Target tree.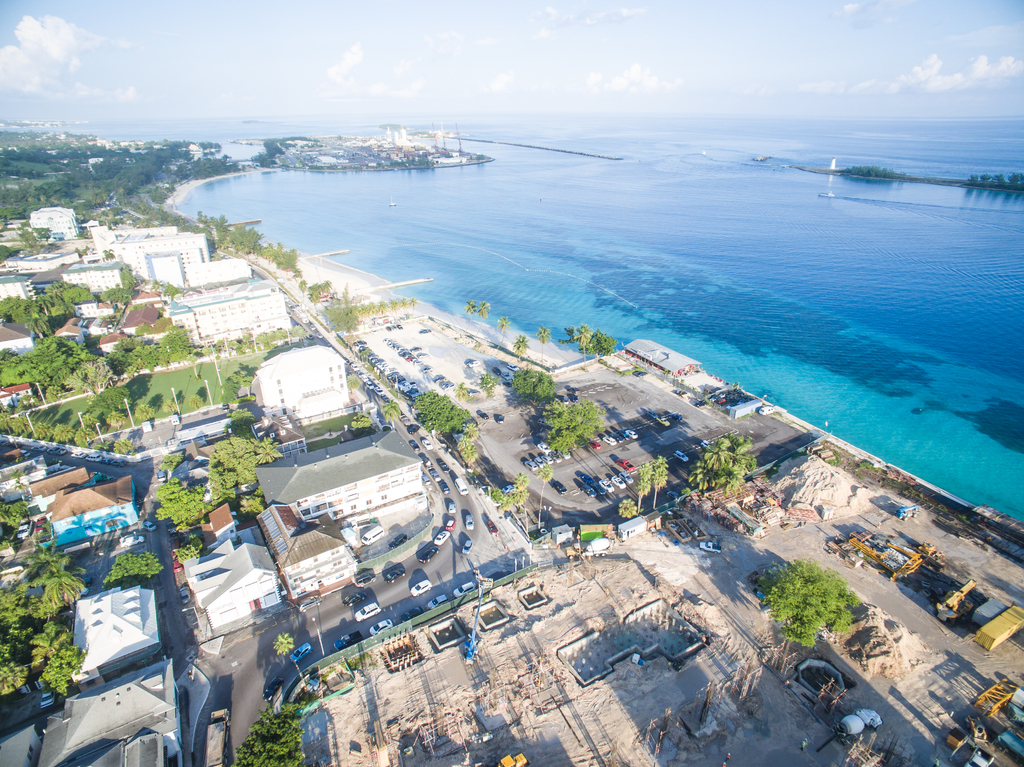
Target region: select_region(737, 564, 854, 647).
